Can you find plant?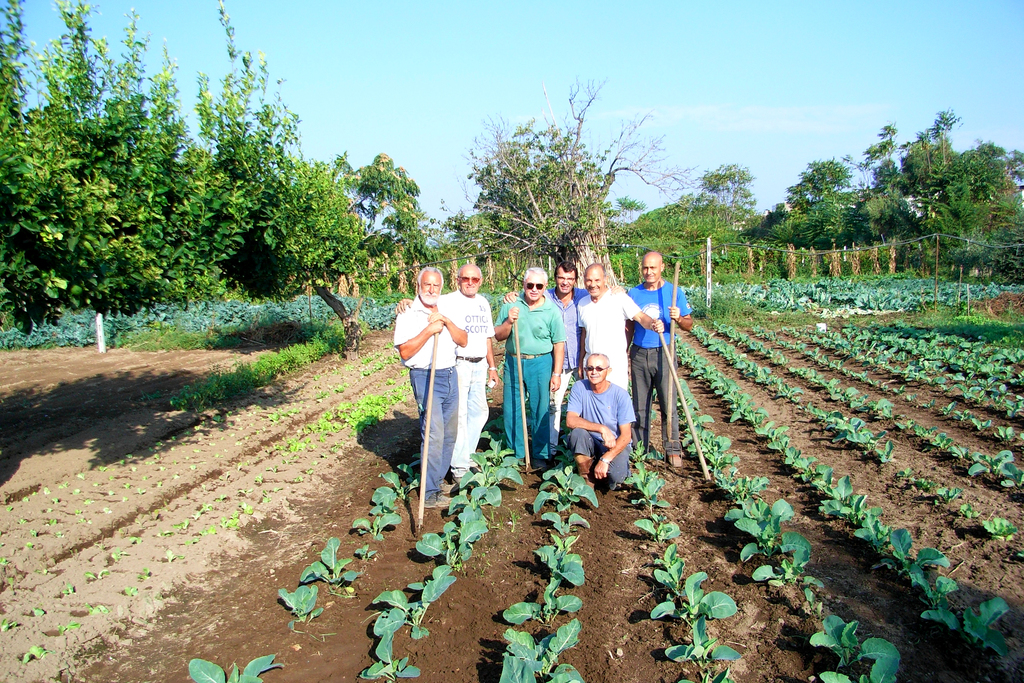
Yes, bounding box: rect(195, 499, 209, 519).
